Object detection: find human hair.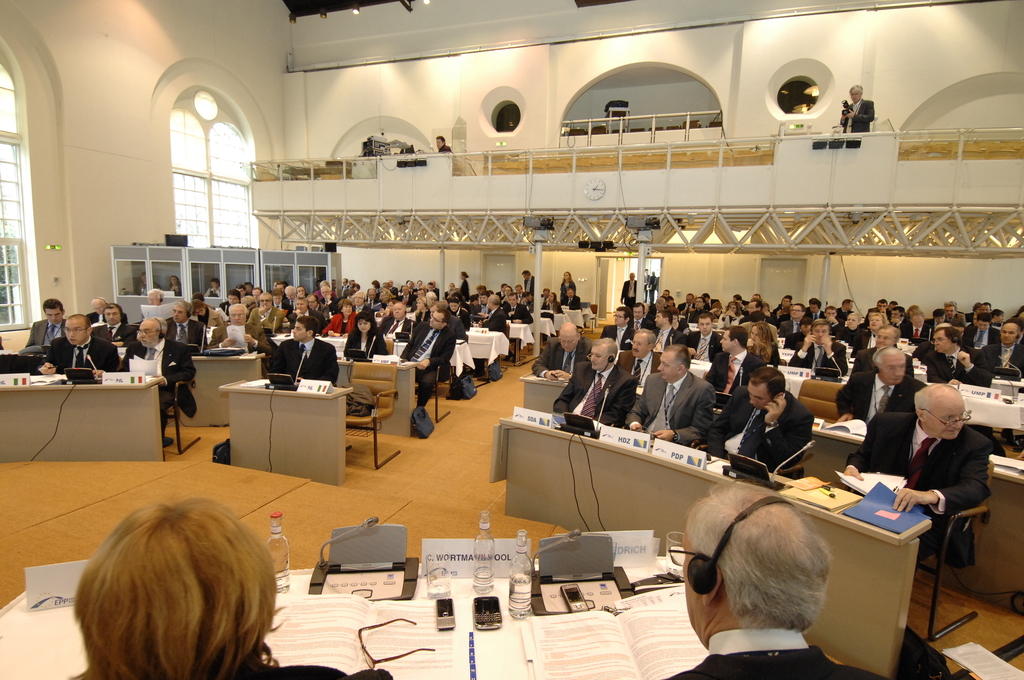
left=38, top=513, right=284, bottom=679.
